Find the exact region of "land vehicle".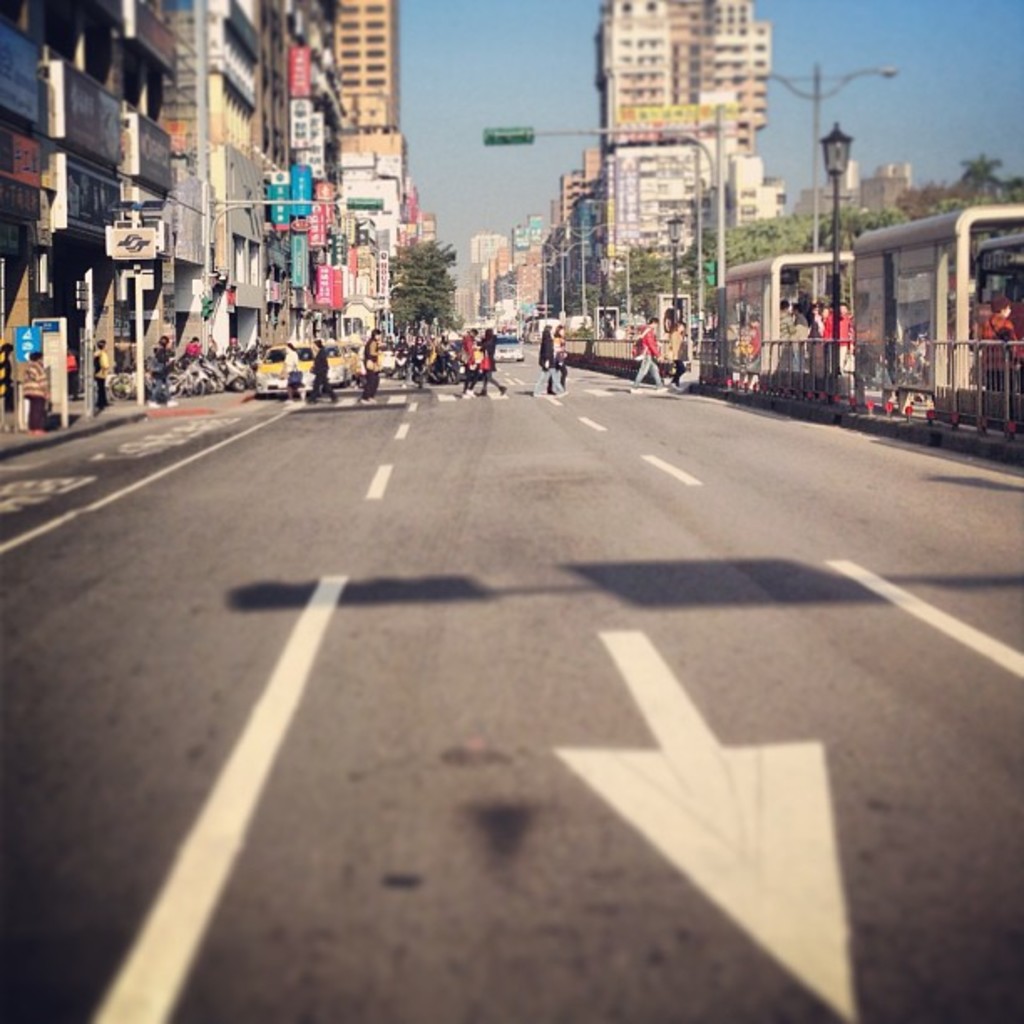
Exact region: x1=258 y1=348 x2=318 y2=395.
